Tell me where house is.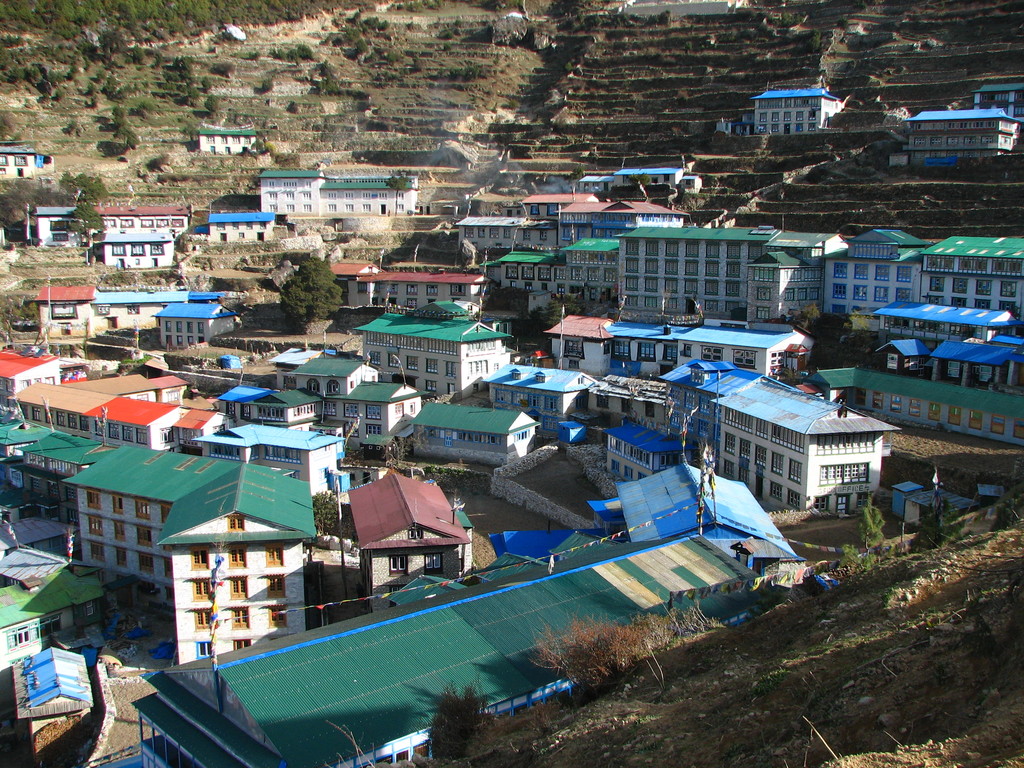
house is at bbox(5, 370, 161, 434).
